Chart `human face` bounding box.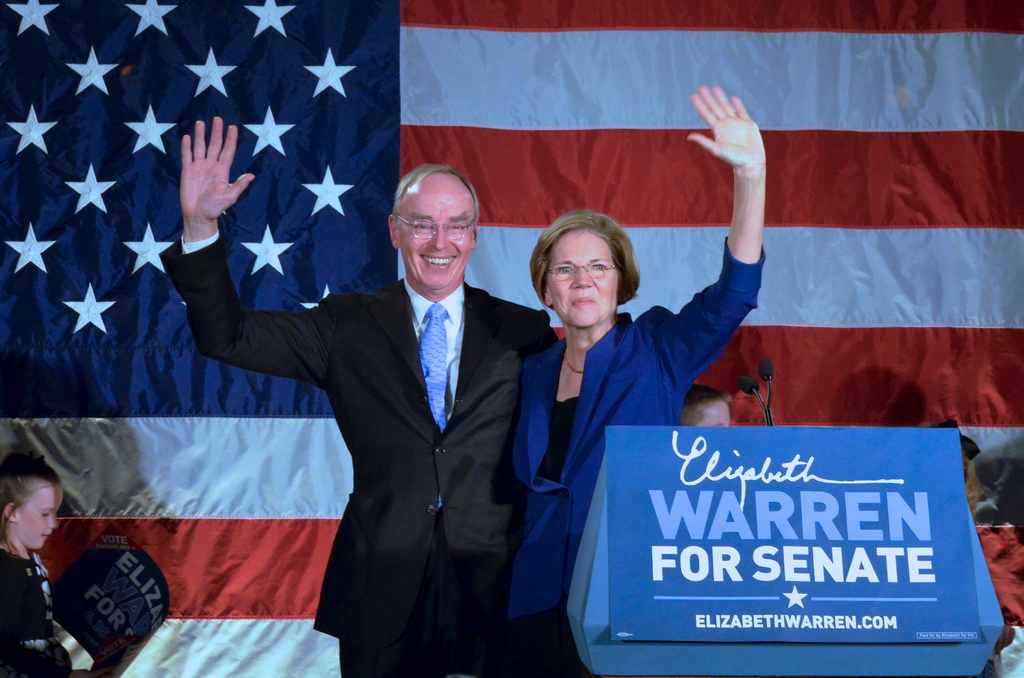
Charted: detection(702, 400, 726, 423).
